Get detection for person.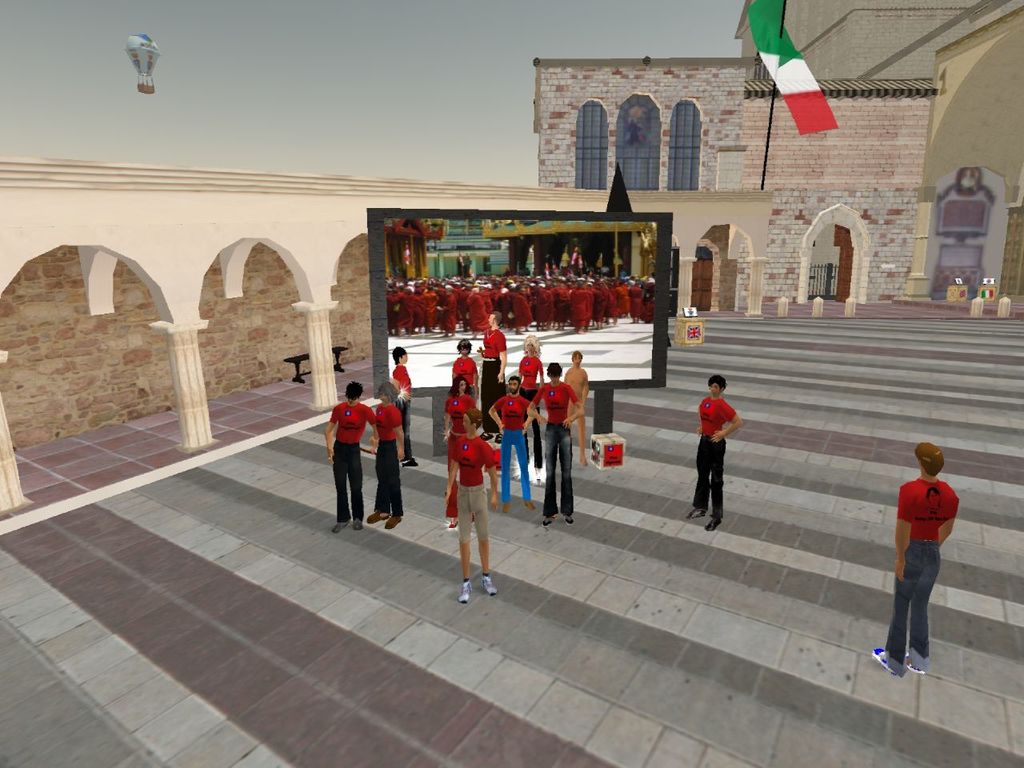
Detection: pyautogui.locateOnScreen(490, 377, 542, 510).
